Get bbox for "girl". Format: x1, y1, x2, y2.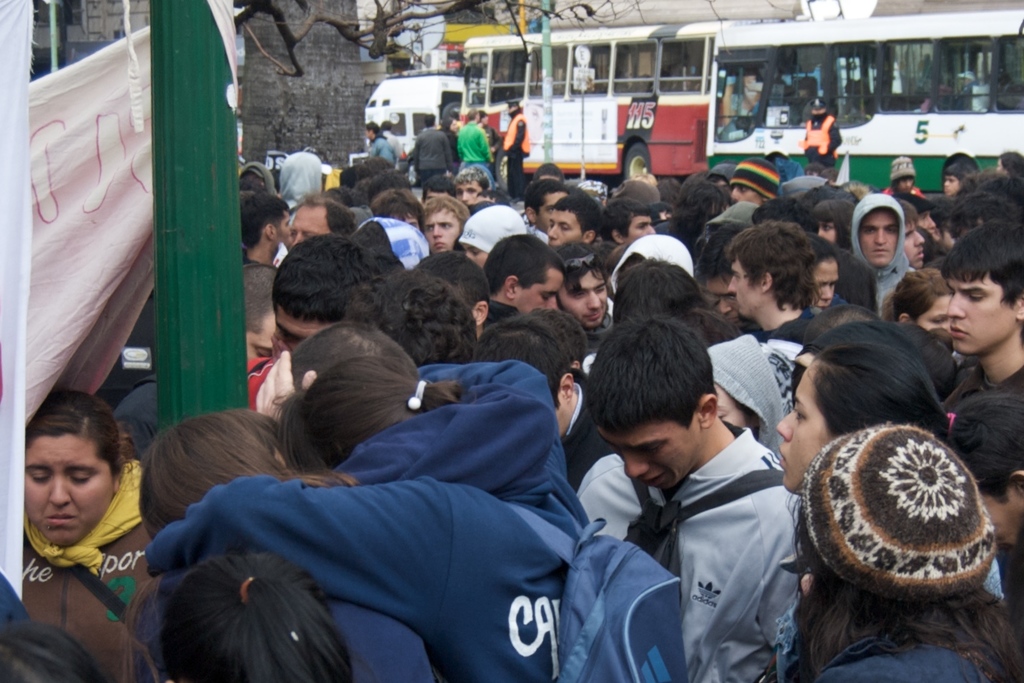
783, 425, 1023, 682.
